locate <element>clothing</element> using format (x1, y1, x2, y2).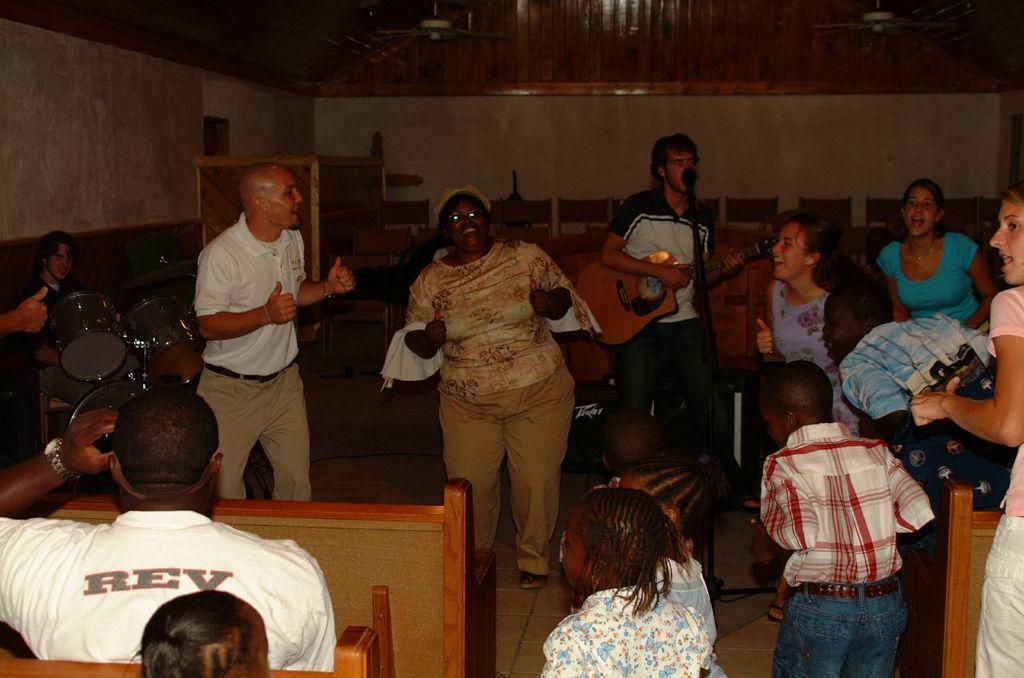
(602, 182, 718, 449).
